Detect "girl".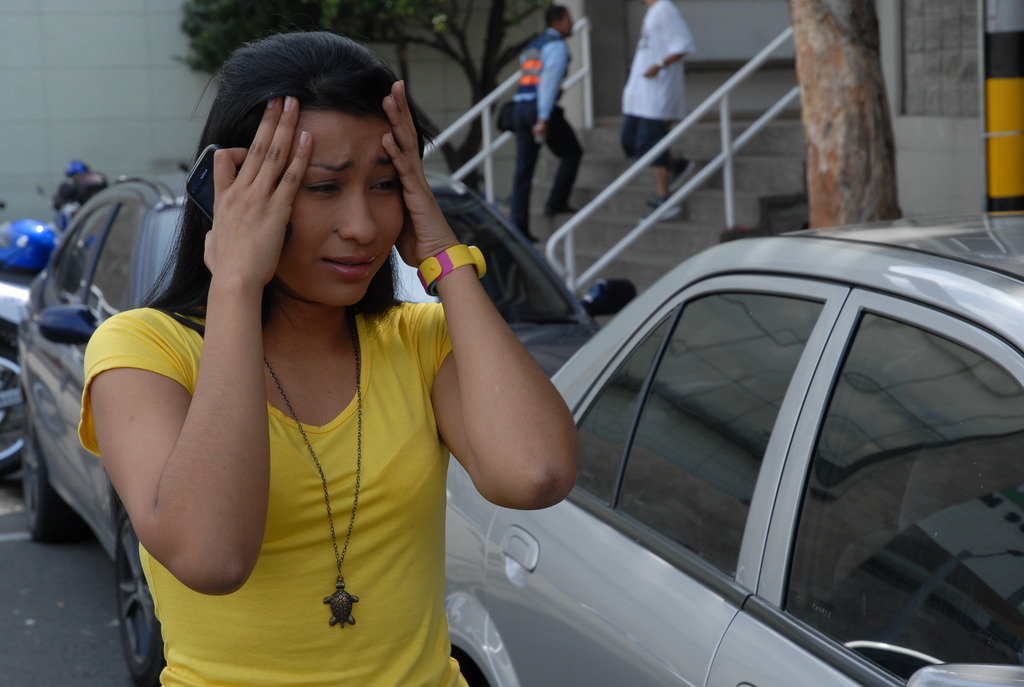
Detected at 76/33/579/686.
